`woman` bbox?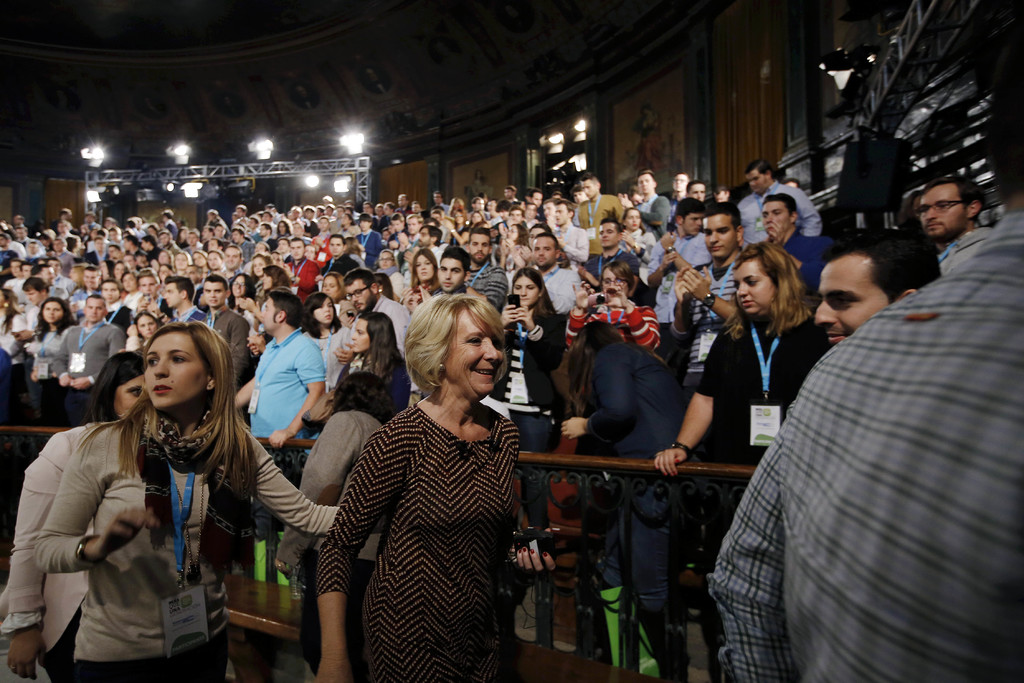
(33,317,340,682)
